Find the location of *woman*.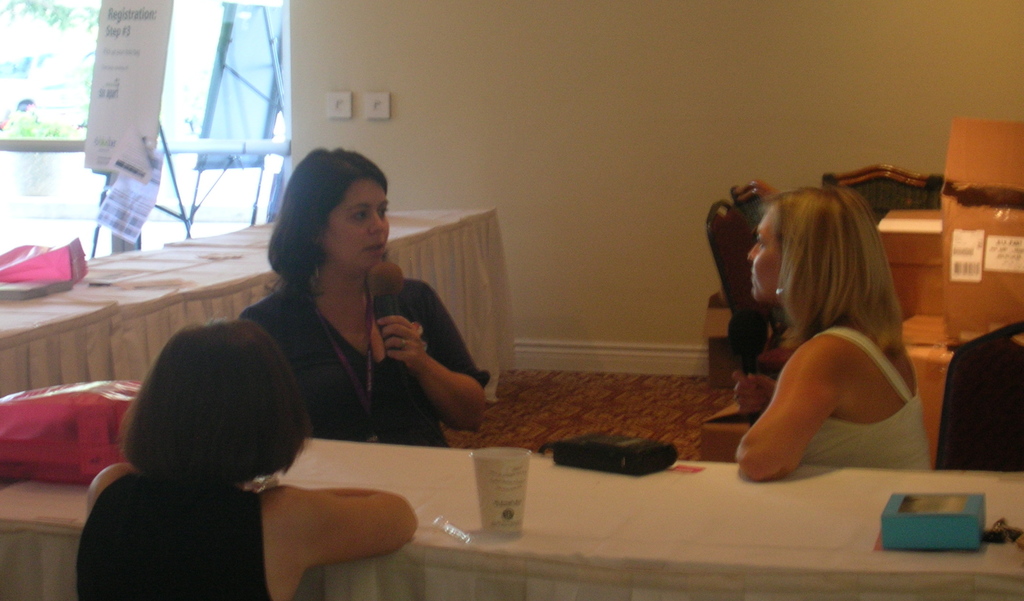
Location: crop(79, 326, 421, 600).
